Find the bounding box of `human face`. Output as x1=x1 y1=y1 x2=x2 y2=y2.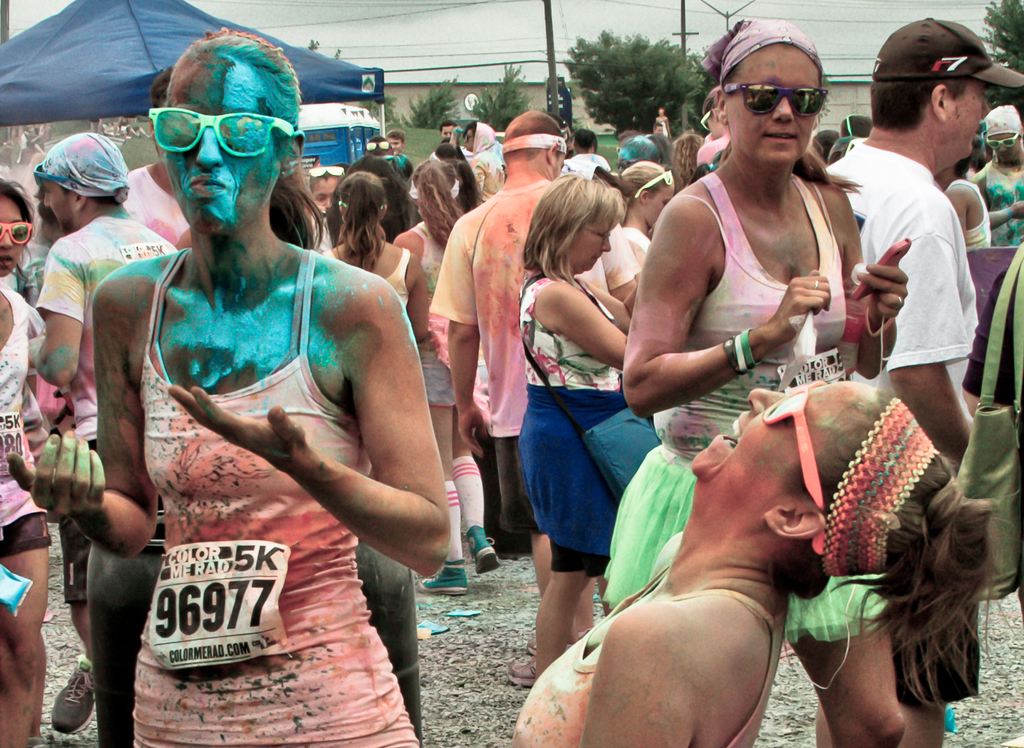
x1=690 y1=378 x2=859 y2=482.
